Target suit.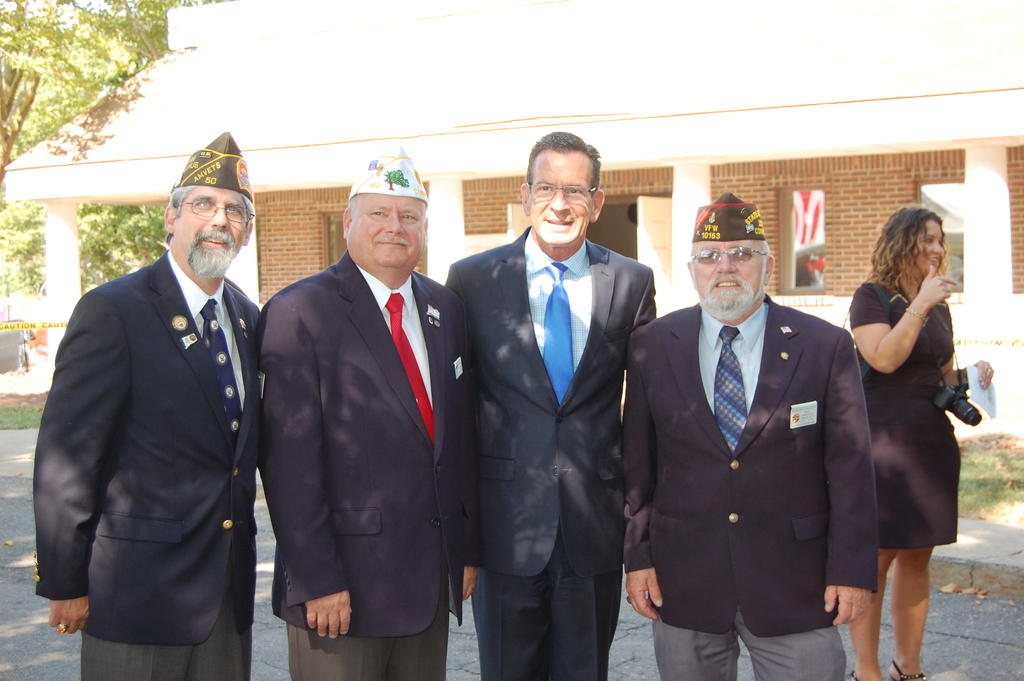
Target region: detection(255, 256, 480, 680).
